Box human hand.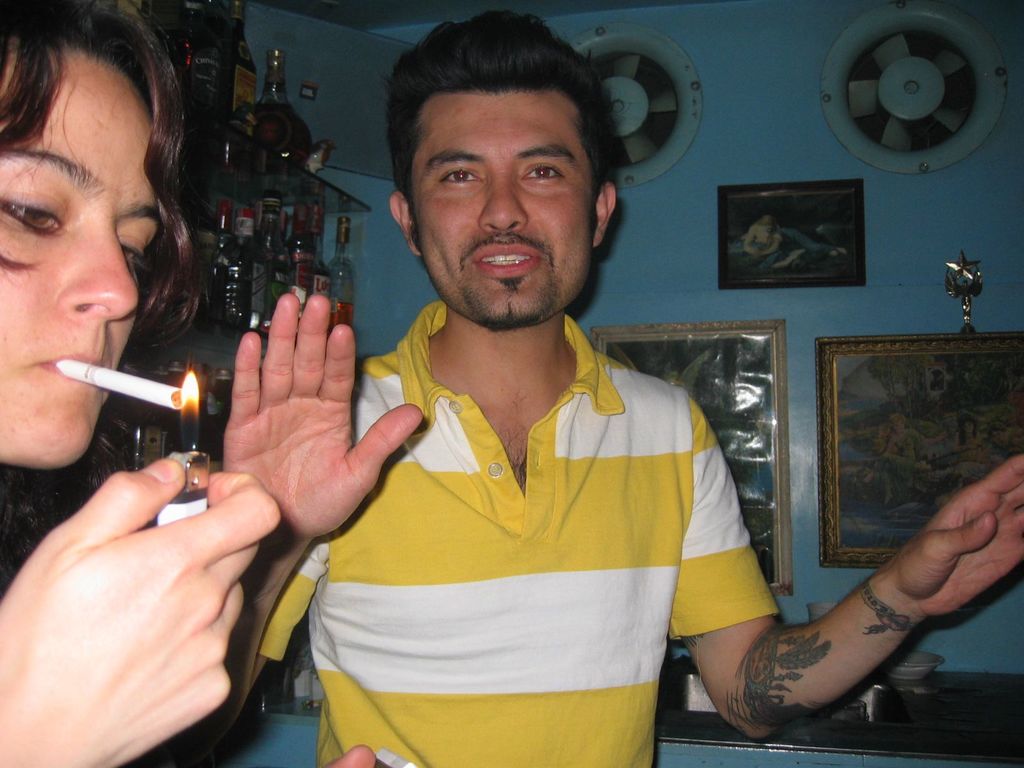
222:291:425:541.
